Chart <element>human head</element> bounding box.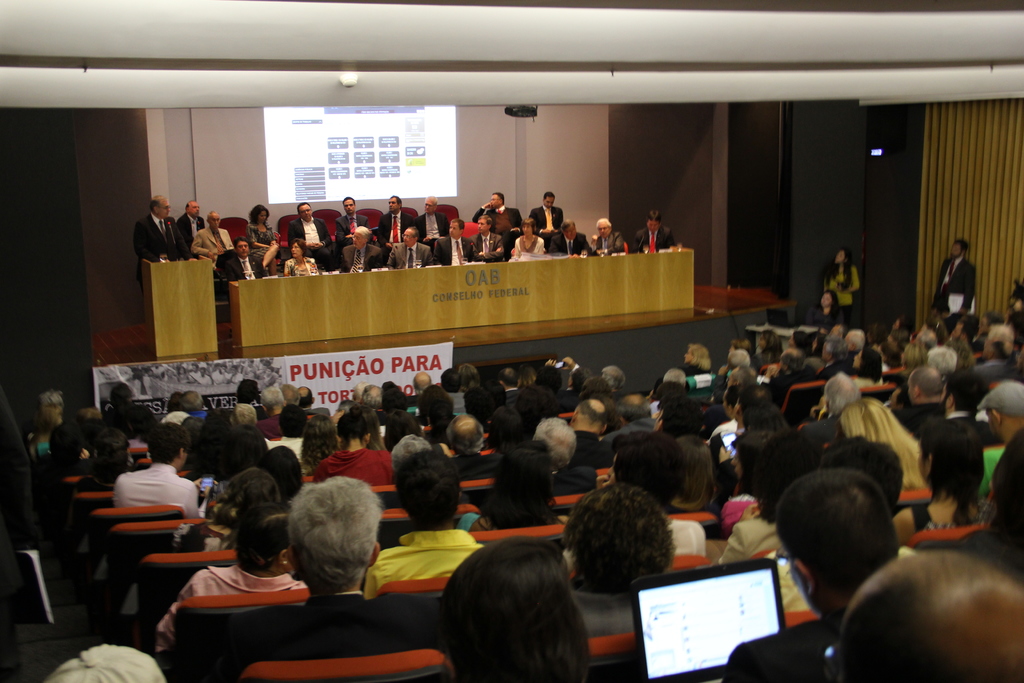
Charted: l=206, t=213, r=219, b=230.
